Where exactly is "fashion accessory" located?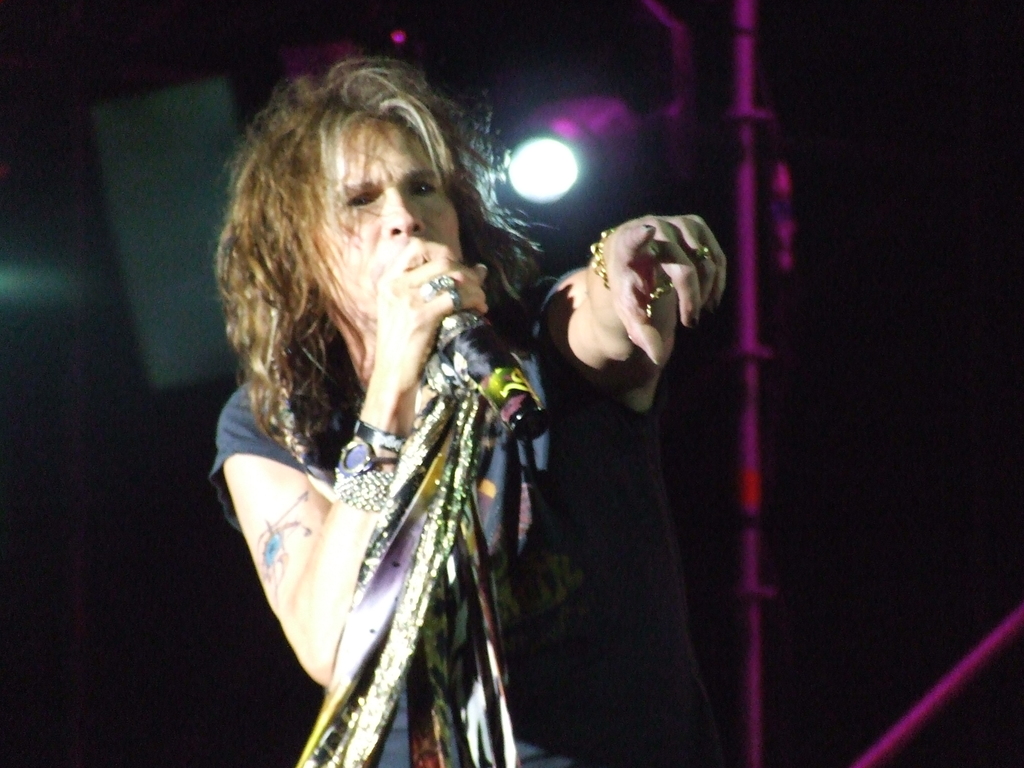
Its bounding box is bbox=(586, 228, 711, 306).
